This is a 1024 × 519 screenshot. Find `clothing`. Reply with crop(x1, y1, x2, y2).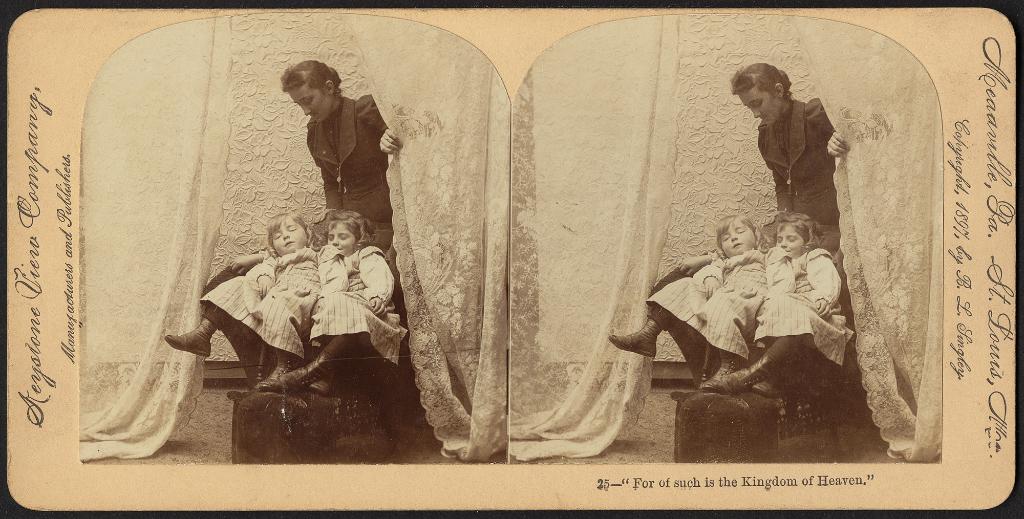
crop(194, 247, 326, 362).
